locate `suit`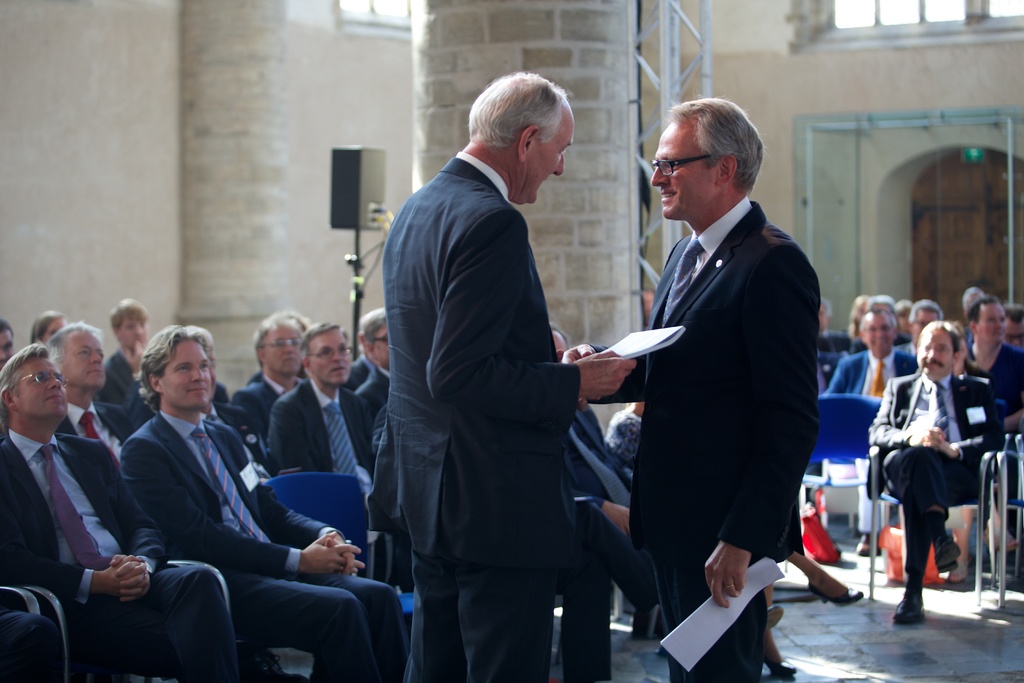
box=[122, 406, 408, 682]
